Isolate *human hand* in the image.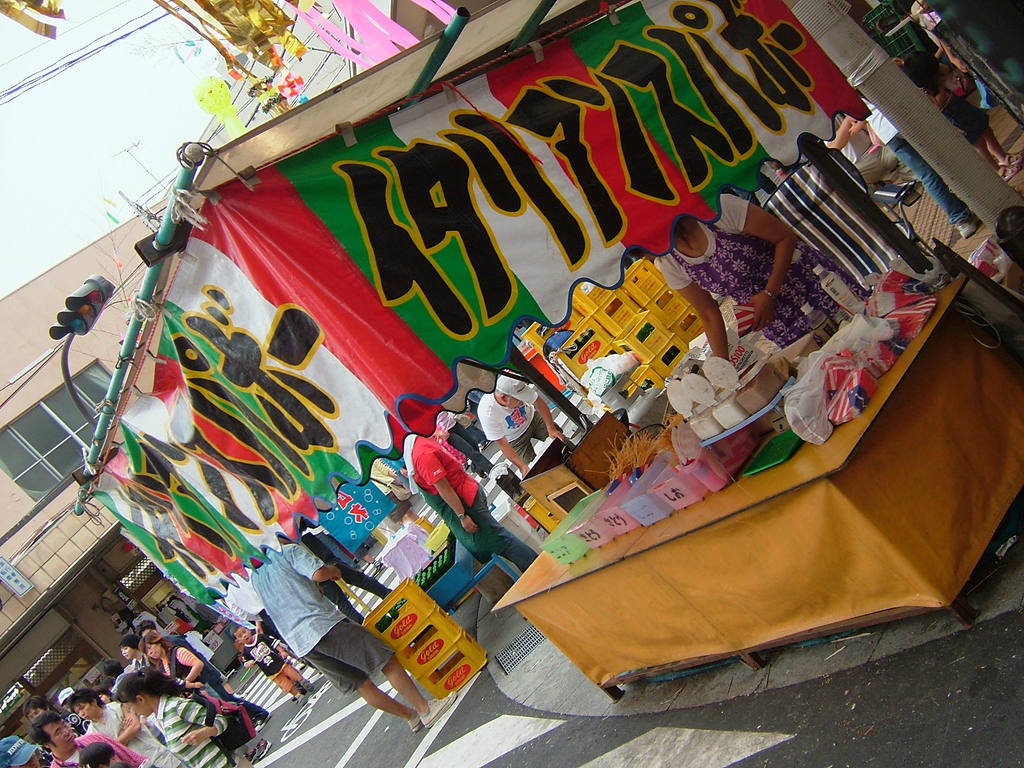
Isolated region: bbox=[549, 428, 570, 445].
